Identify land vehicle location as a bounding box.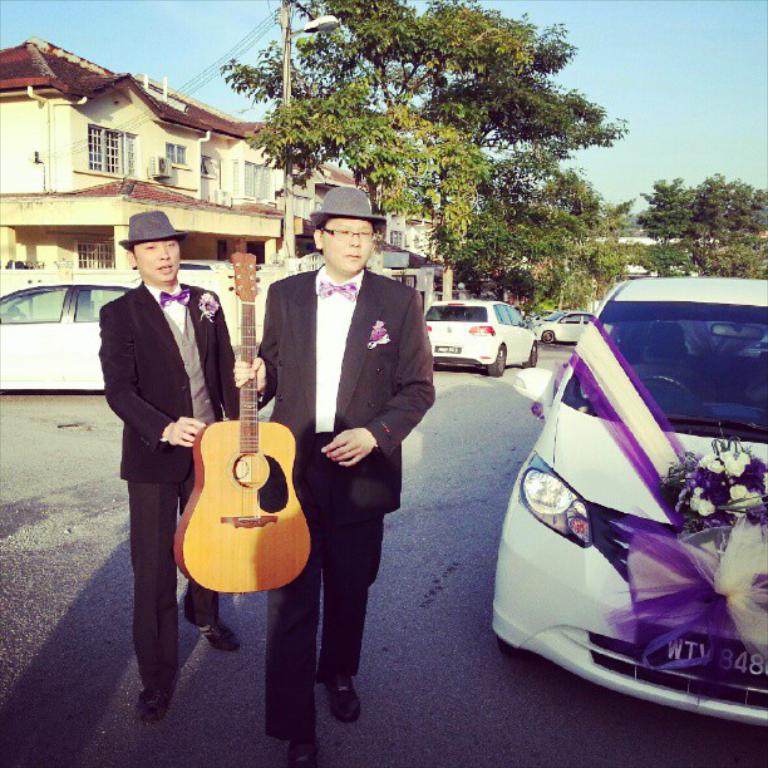
(left=422, top=294, right=537, bottom=378).
